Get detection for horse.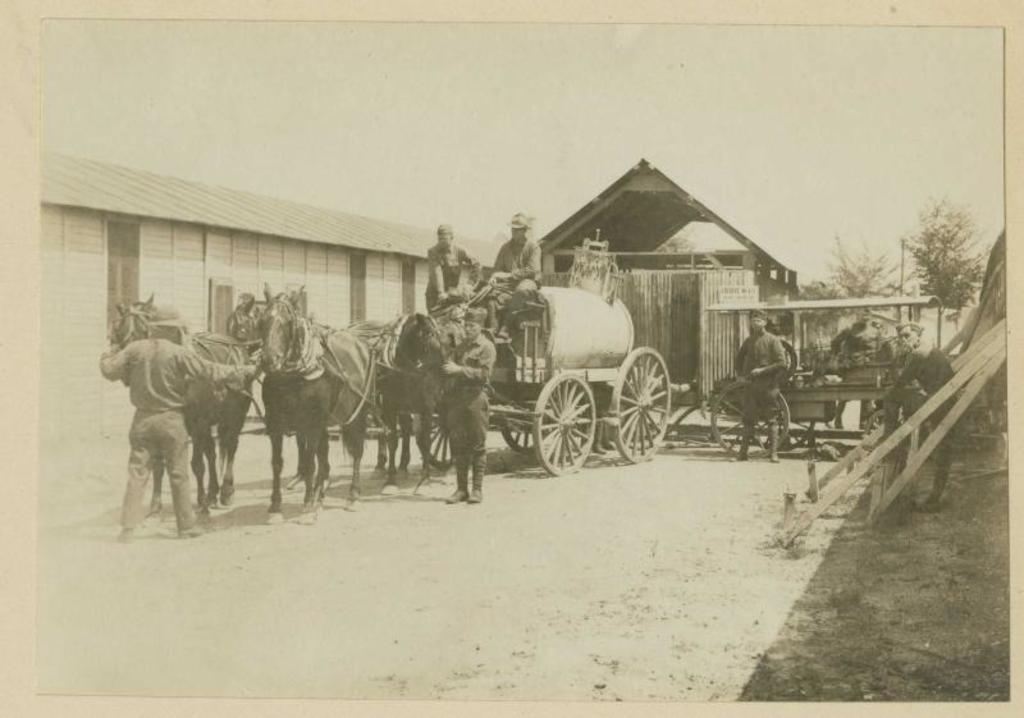
Detection: locate(108, 282, 256, 518).
